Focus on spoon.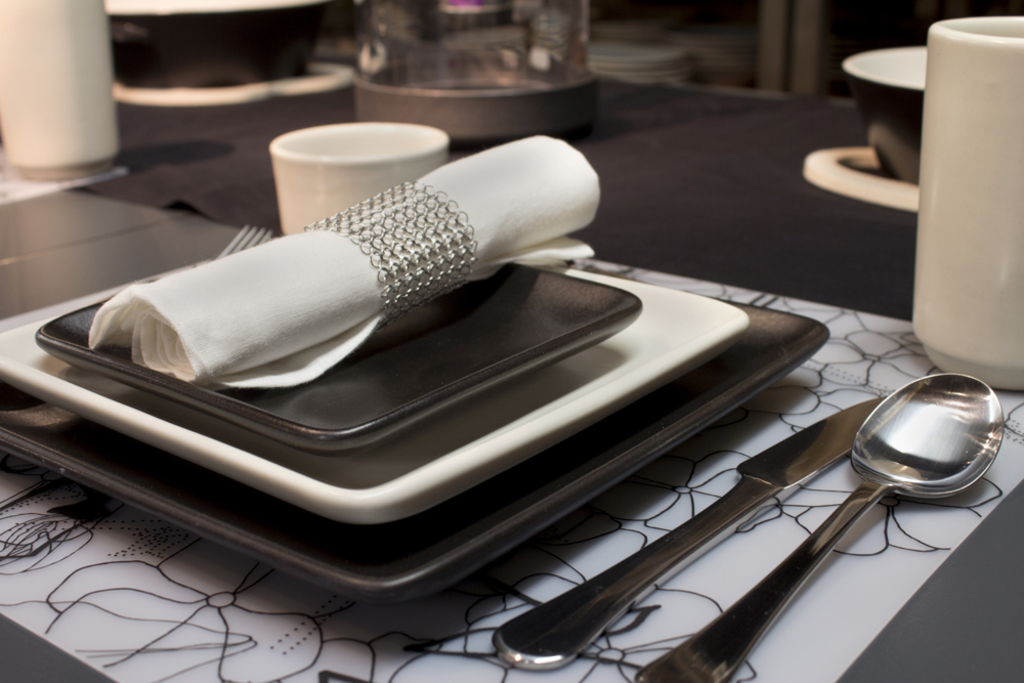
Focused at pyautogui.locateOnScreen(635, 374, 1006, 682).
